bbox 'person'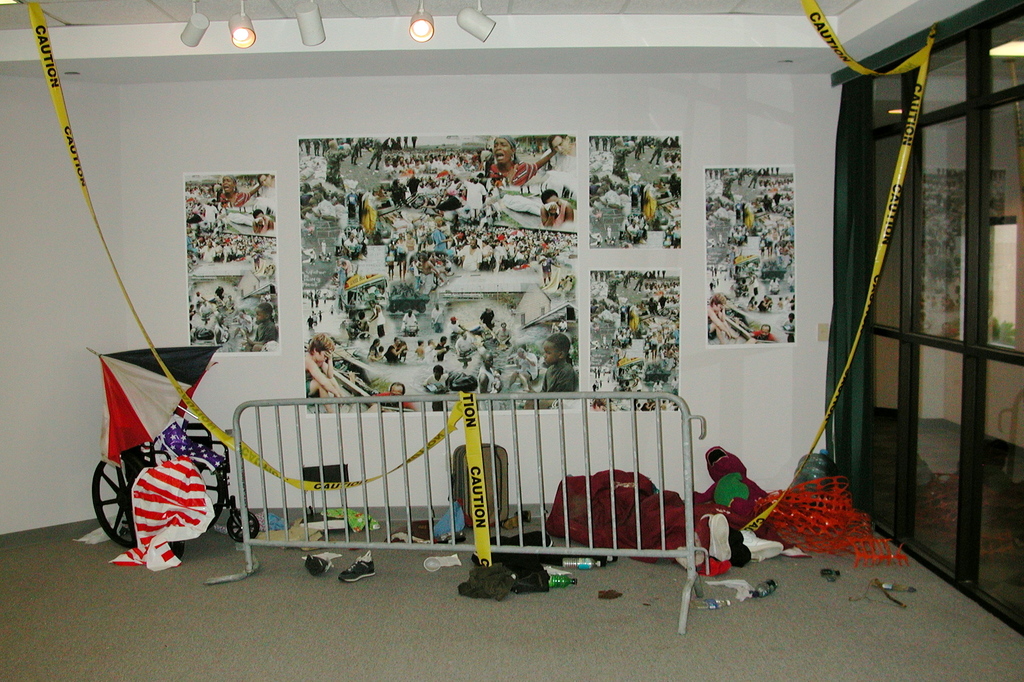
box=[431, 213, 452, 258]
